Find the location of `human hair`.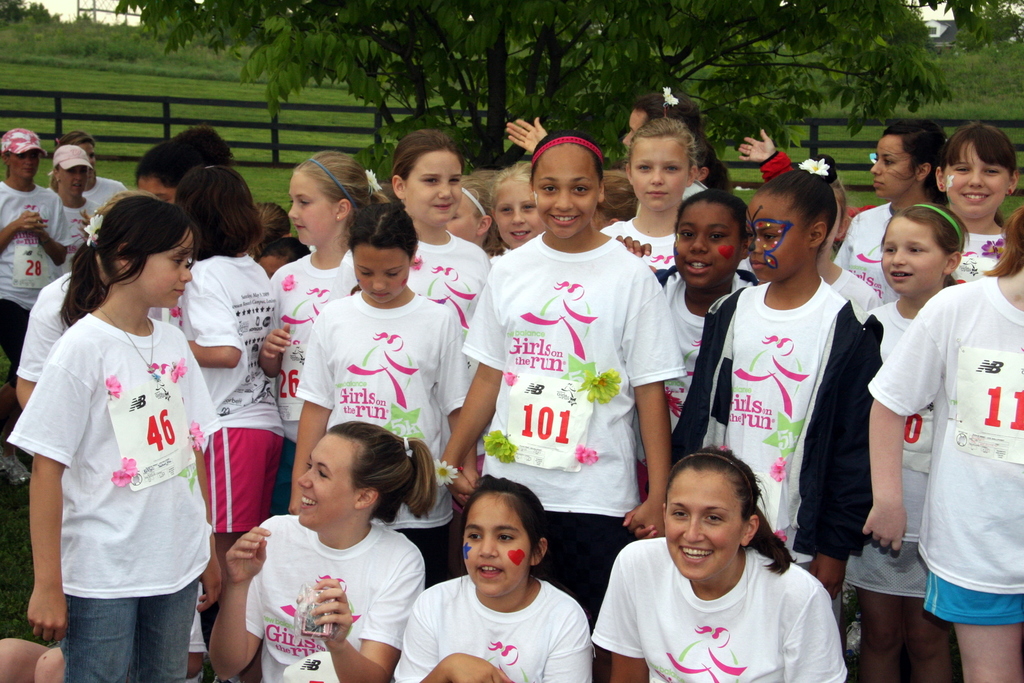
Location: [462,474,542,583].
